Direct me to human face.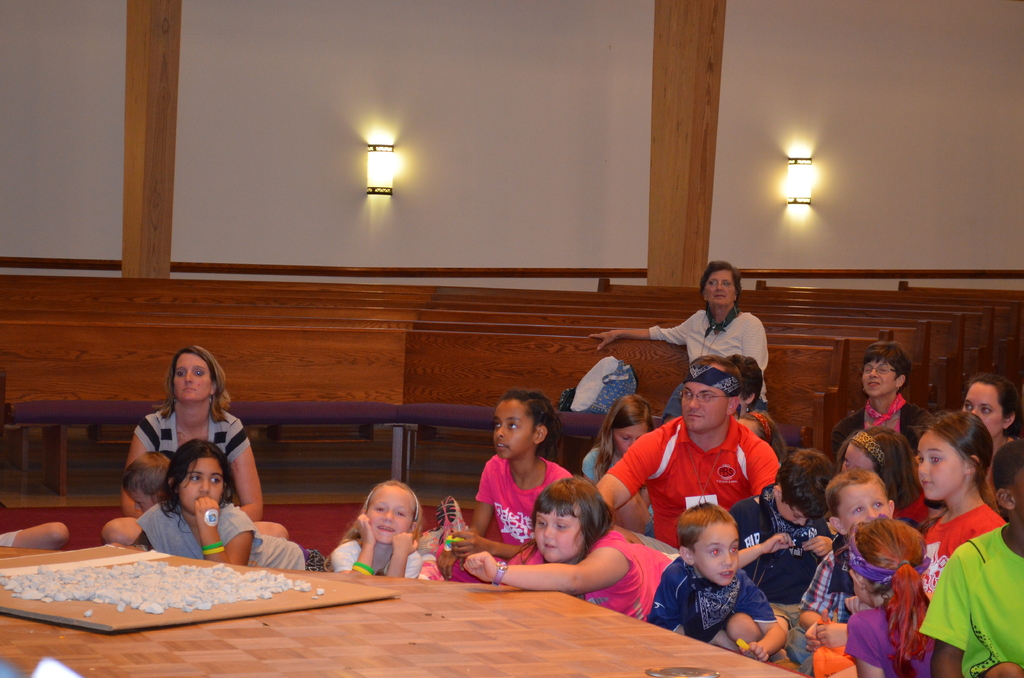
Direction: bbox=[915, 430, 964, 501].
